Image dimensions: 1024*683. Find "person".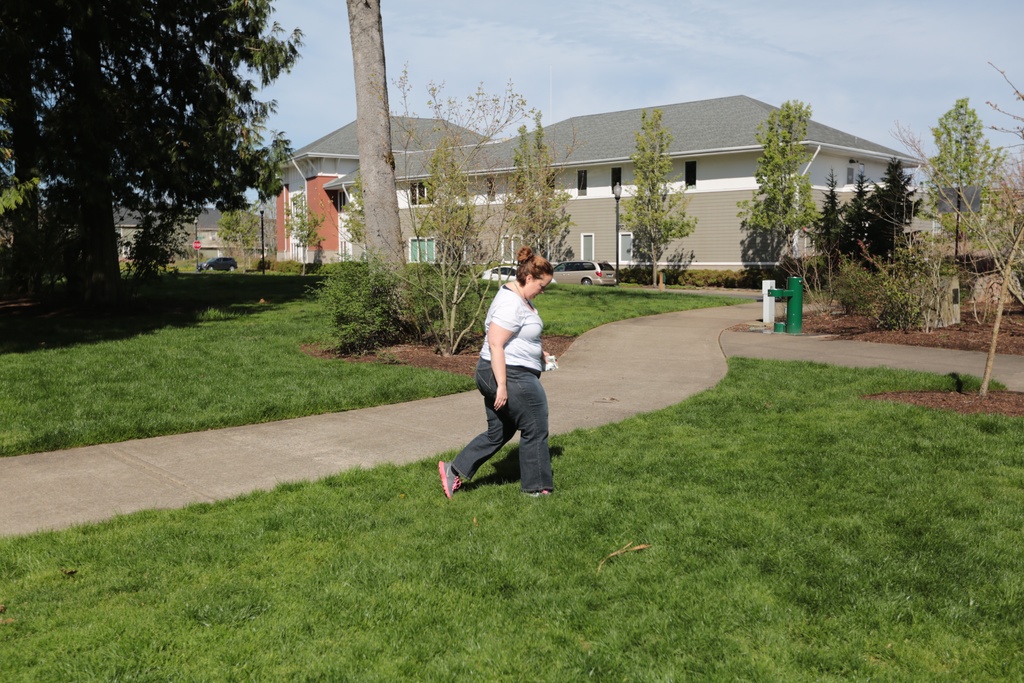
431:241:559:498.
